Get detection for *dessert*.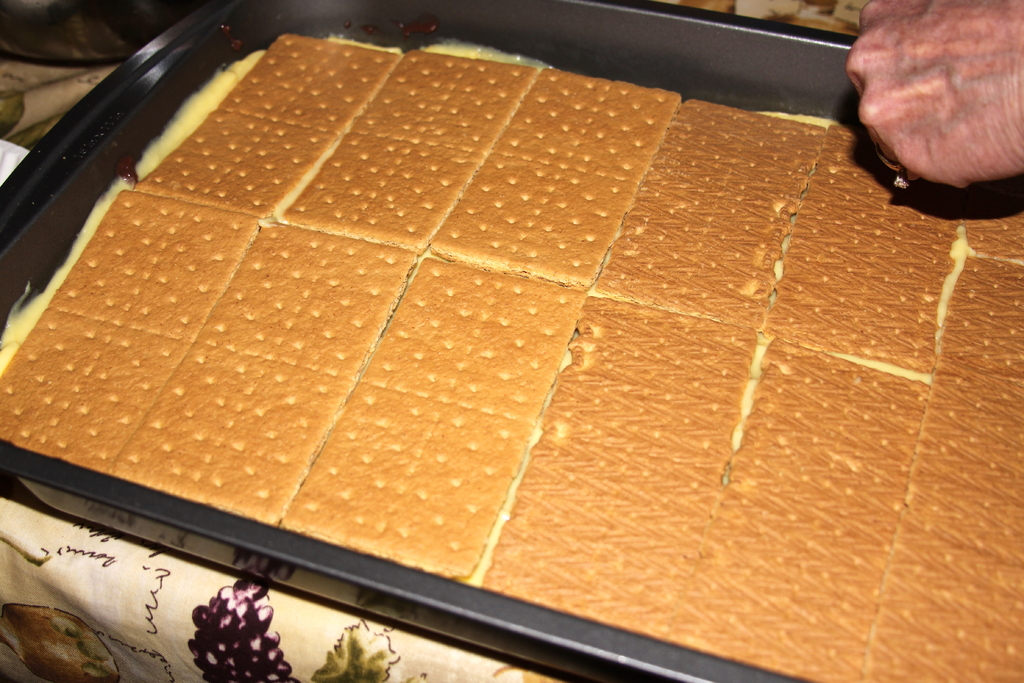
Detection: bbox=[348, 47, 545, 144].
